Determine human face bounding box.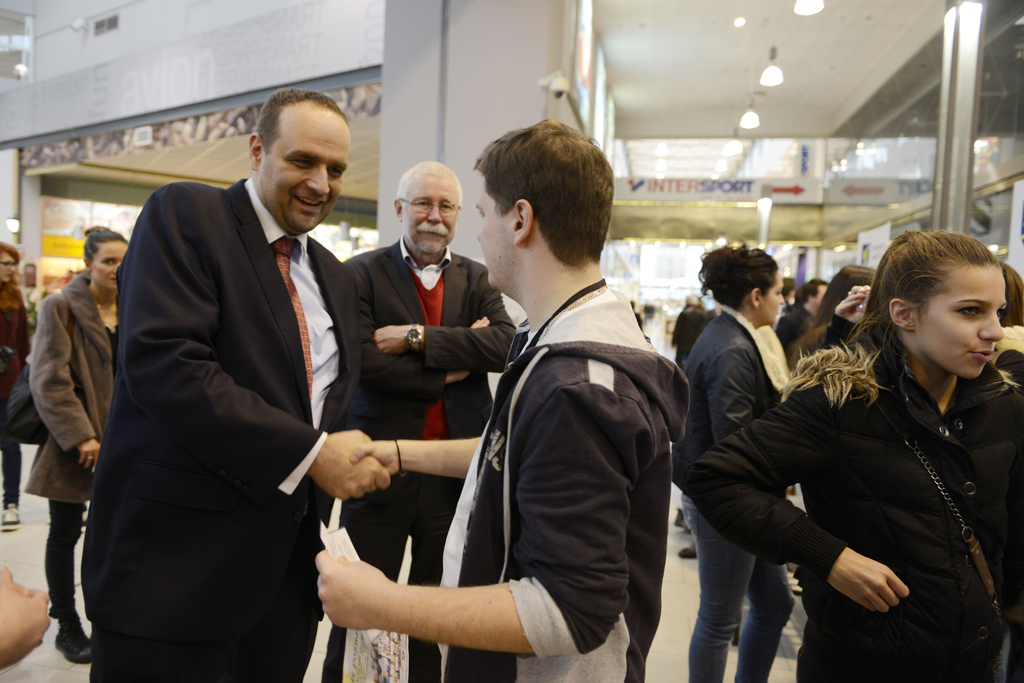
Determined: box(405, 172, 463, 257).
